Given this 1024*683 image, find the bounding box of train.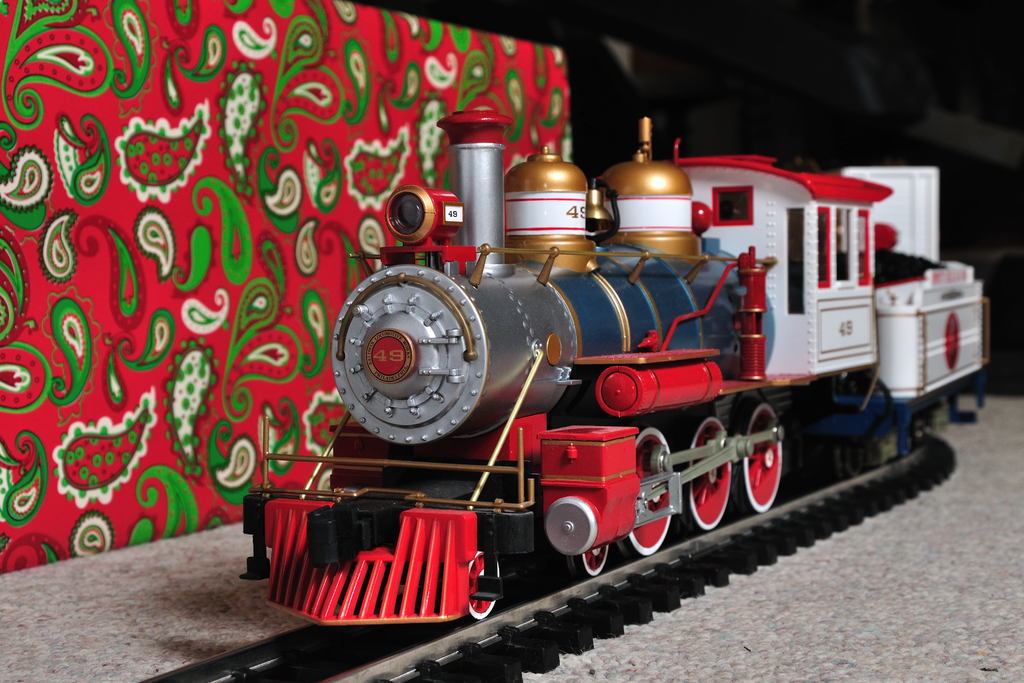
220 91 989 654.
